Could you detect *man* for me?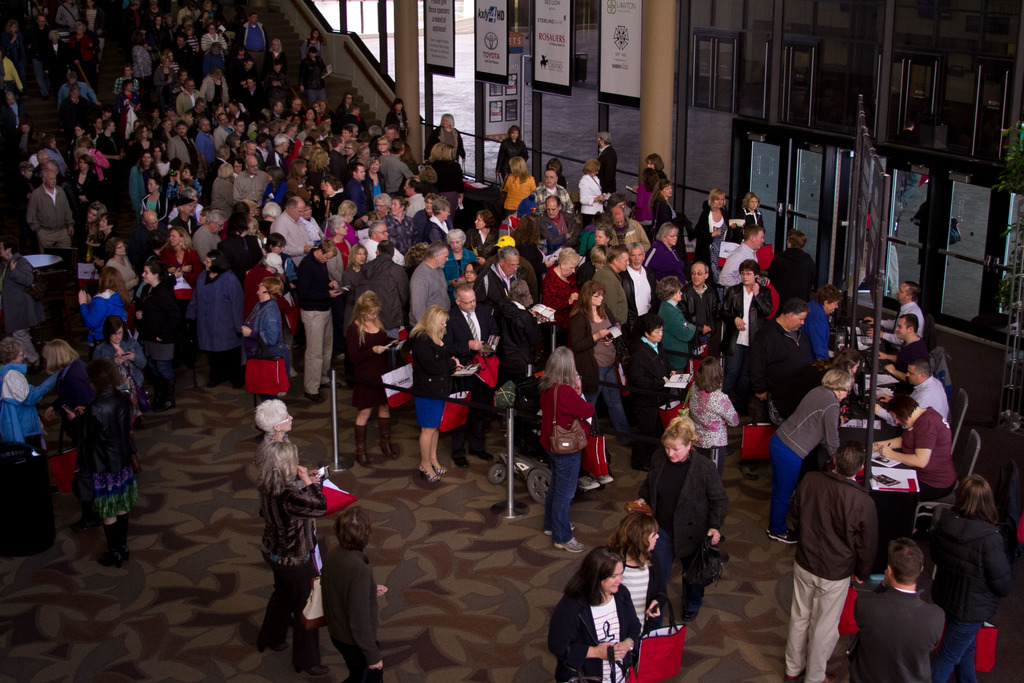
Detection result: BBox(176, 77, 202, 116).
